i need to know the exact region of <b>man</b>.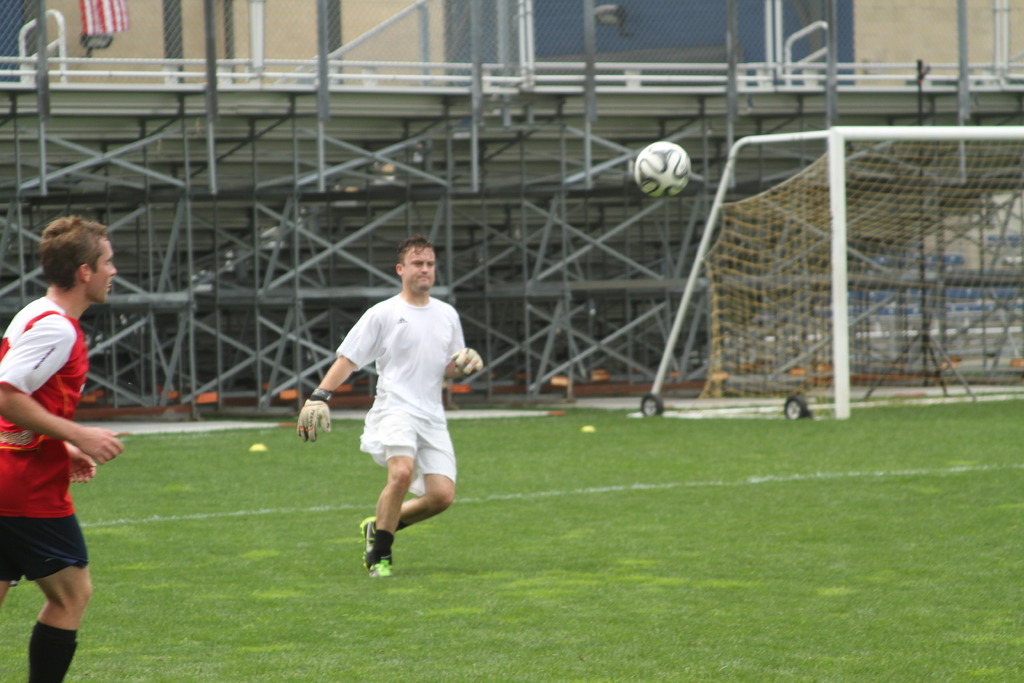
Region: (0, 215, 123, 682).
